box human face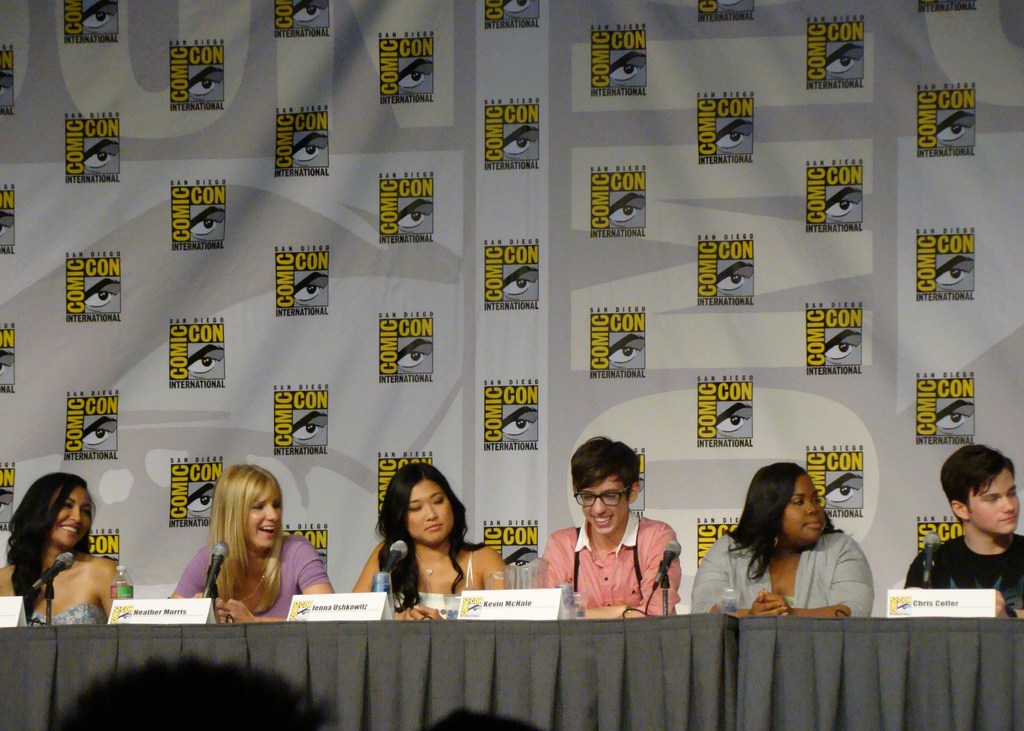
select_region(45, 481, 90, 547)
